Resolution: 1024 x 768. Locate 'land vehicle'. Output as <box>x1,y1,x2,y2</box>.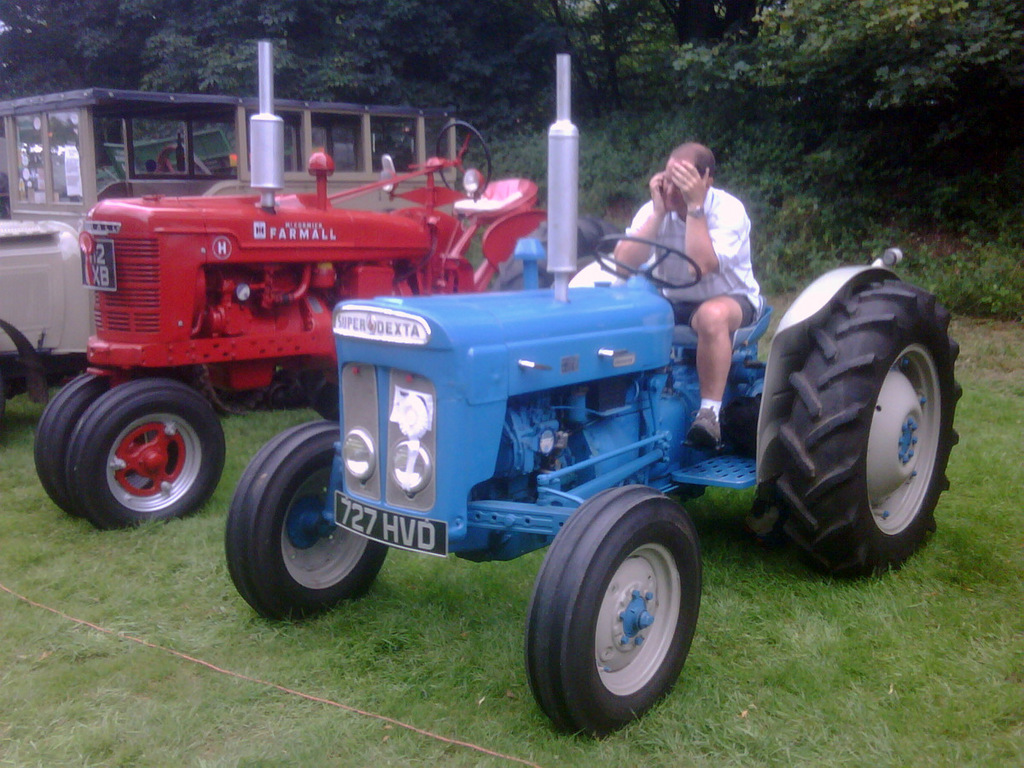
<box>0,86,459,407</box>.
